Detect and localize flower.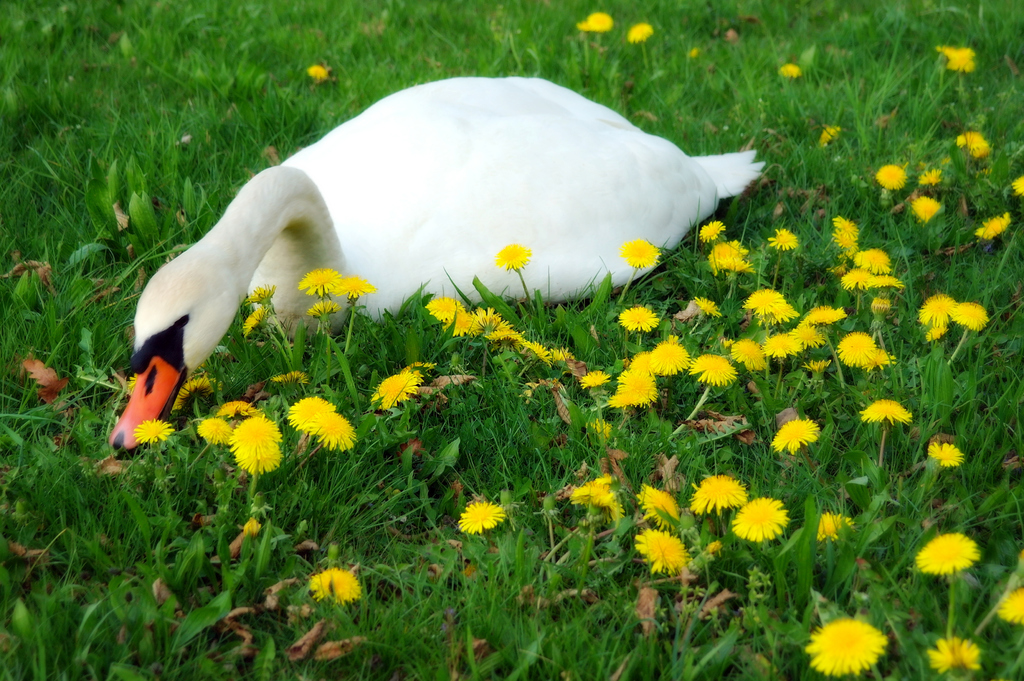
Localized at [614,306,655,335].
